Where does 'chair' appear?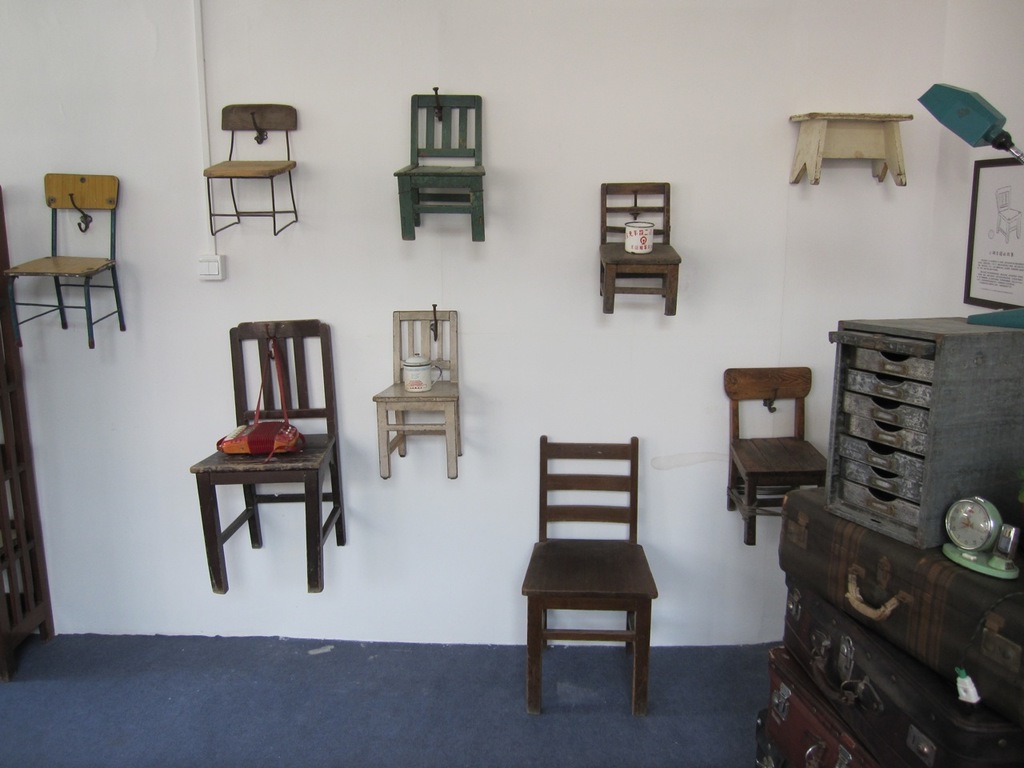
Appears at (369,305,467,478).
